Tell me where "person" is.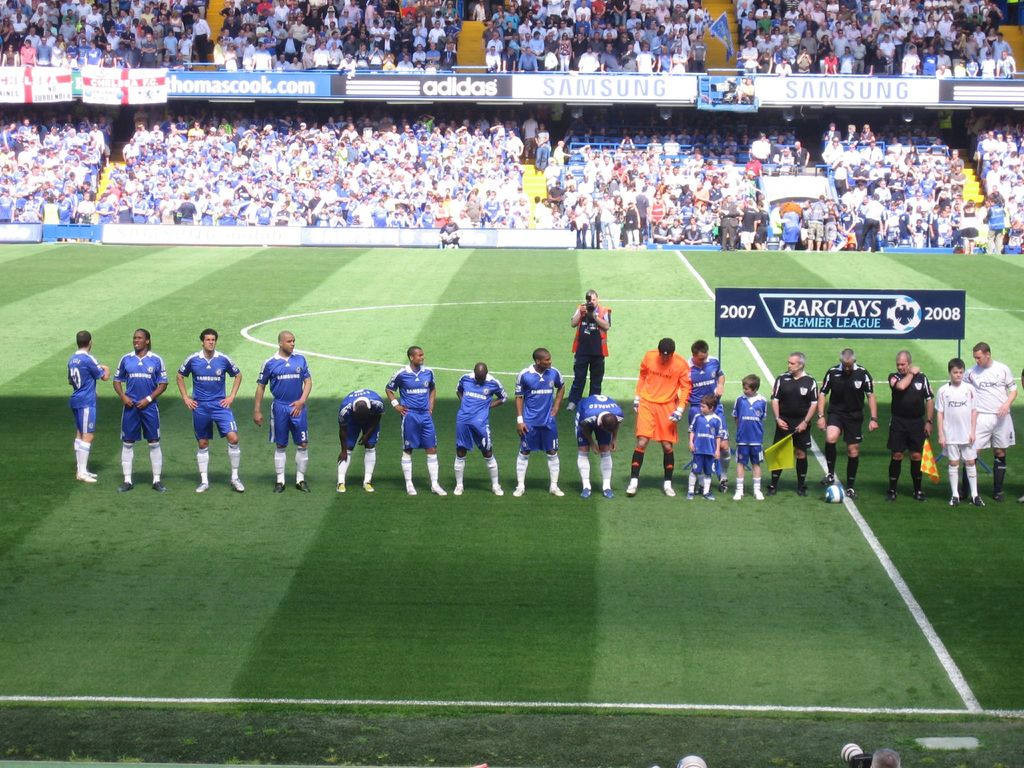
"person" is at [861, 193, 888, 248].
